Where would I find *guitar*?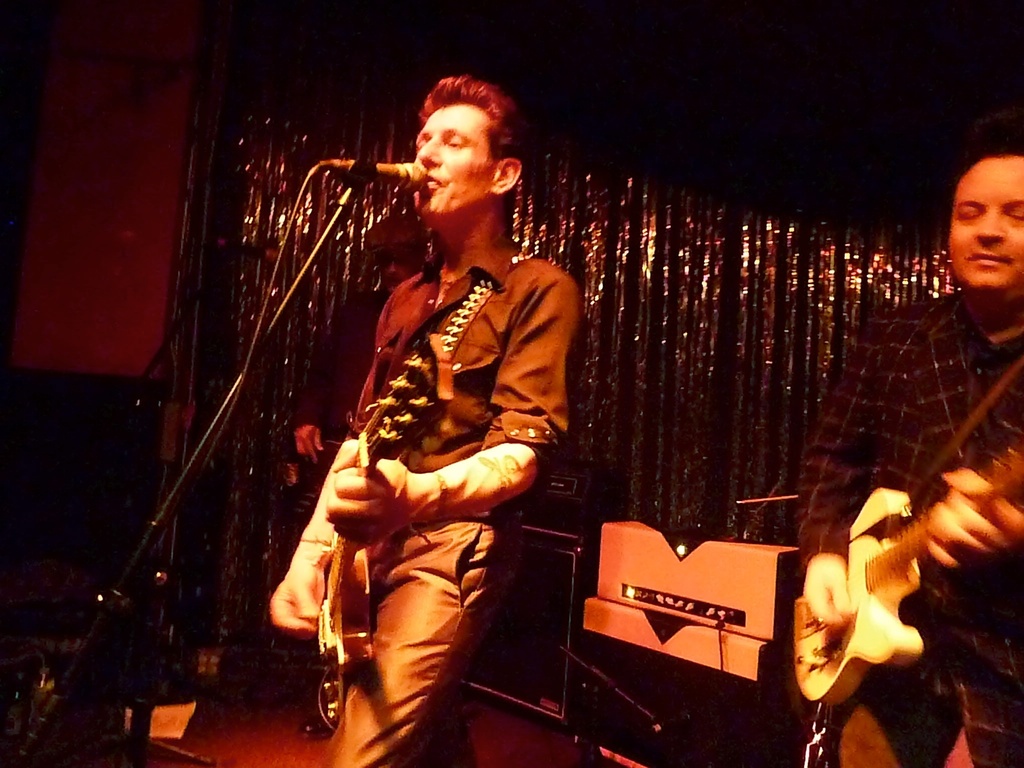
At crop(794, 440, 1023, 715).
